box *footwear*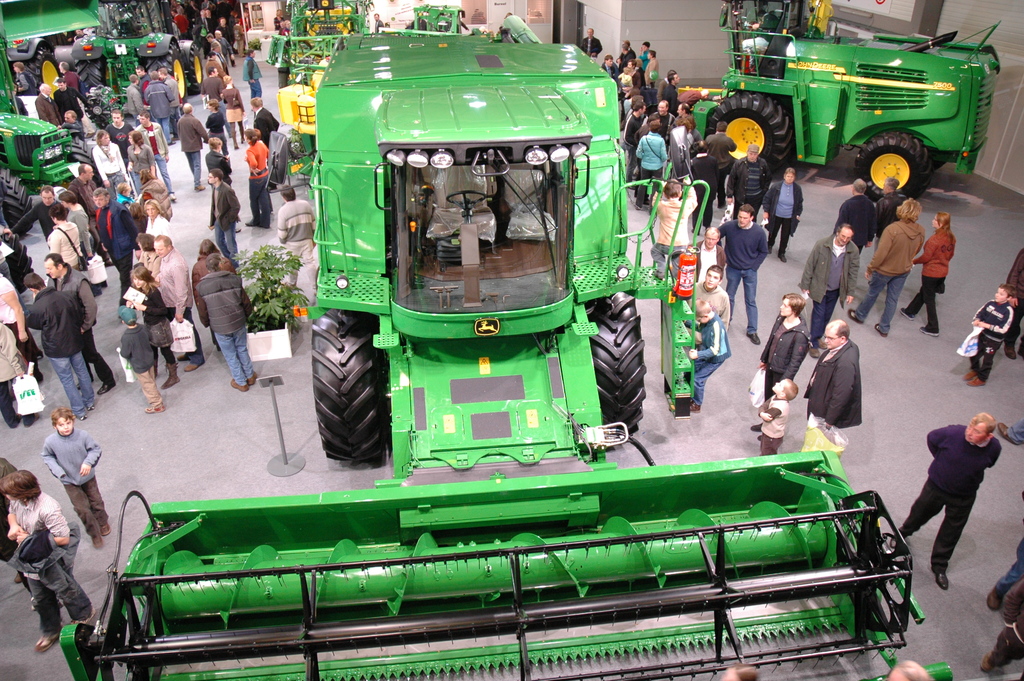
bbox=(692, 228, 700, 234)
